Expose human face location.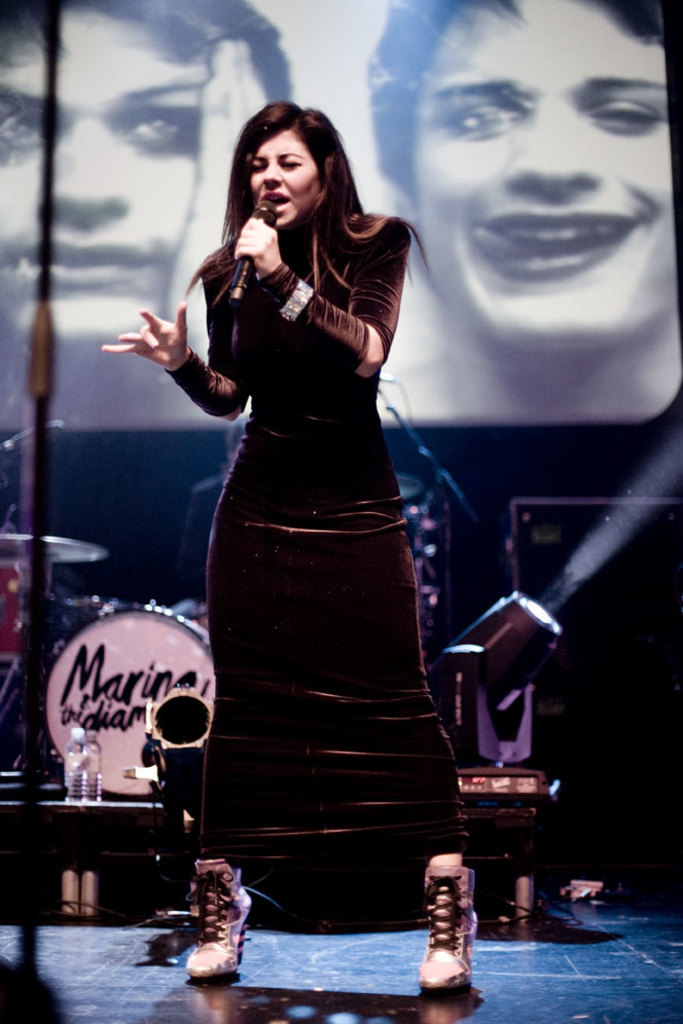
Exposed at 251,123,329,223.
